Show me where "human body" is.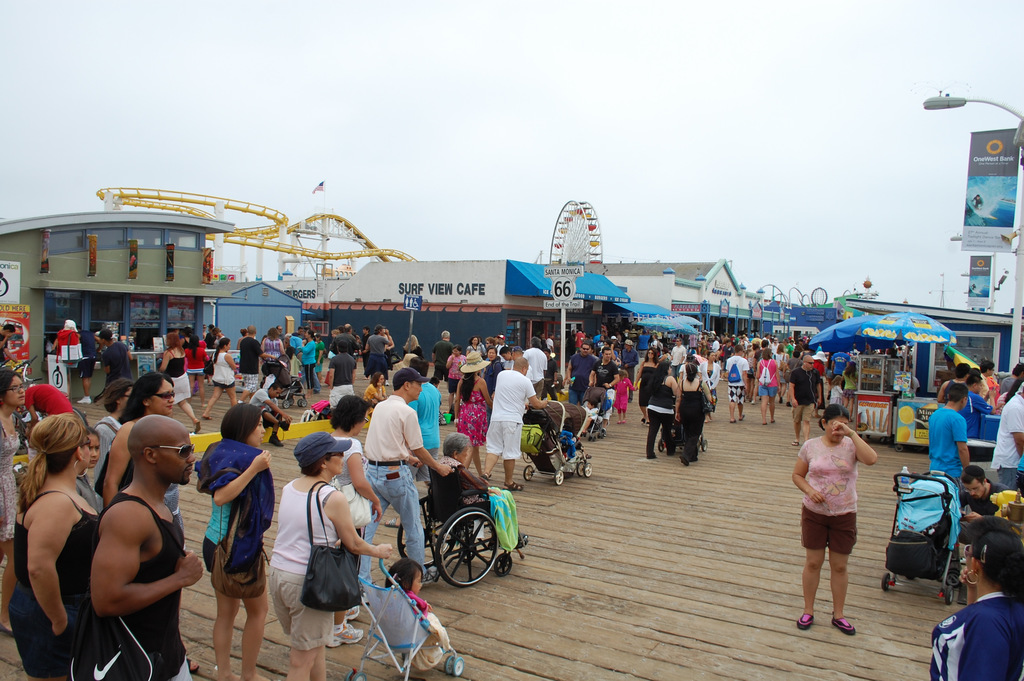
"human body" is at bbox=(431, 451, 525, 552).
